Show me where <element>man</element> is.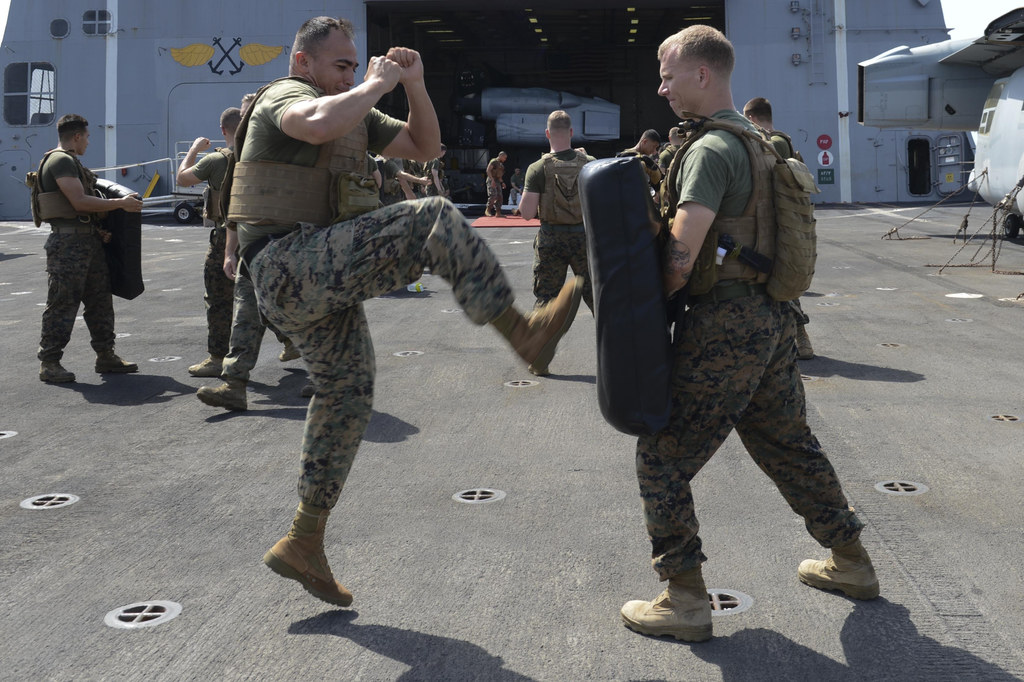
<element>man</element> is at 517, 107, 596, 382.
